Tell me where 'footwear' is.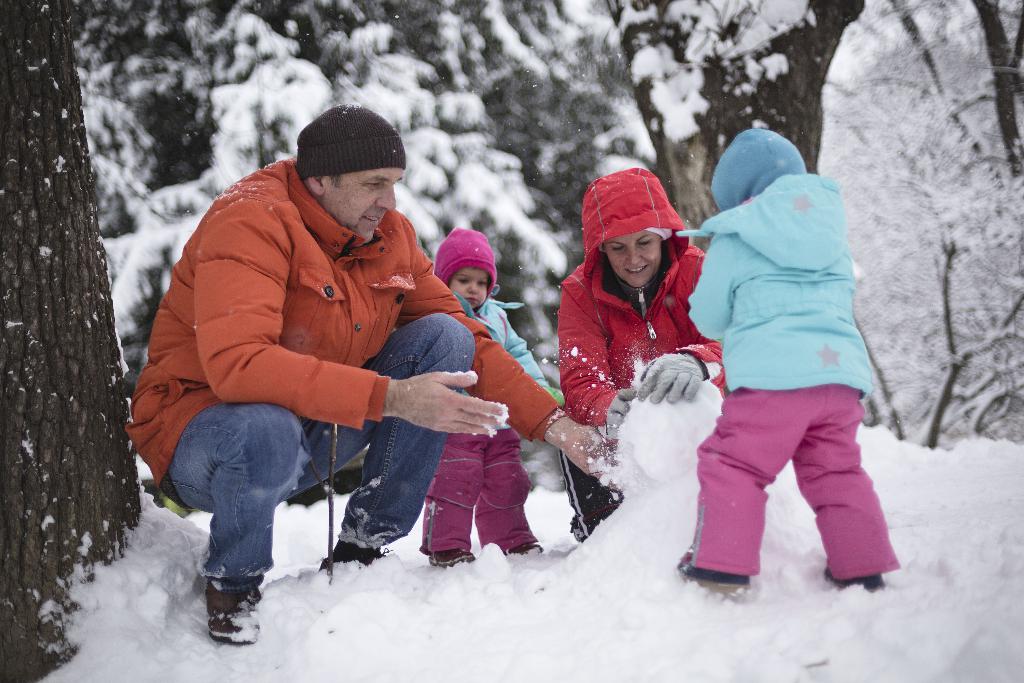
'footwear' is at left=820, top=562, right=885, bottom=591.
